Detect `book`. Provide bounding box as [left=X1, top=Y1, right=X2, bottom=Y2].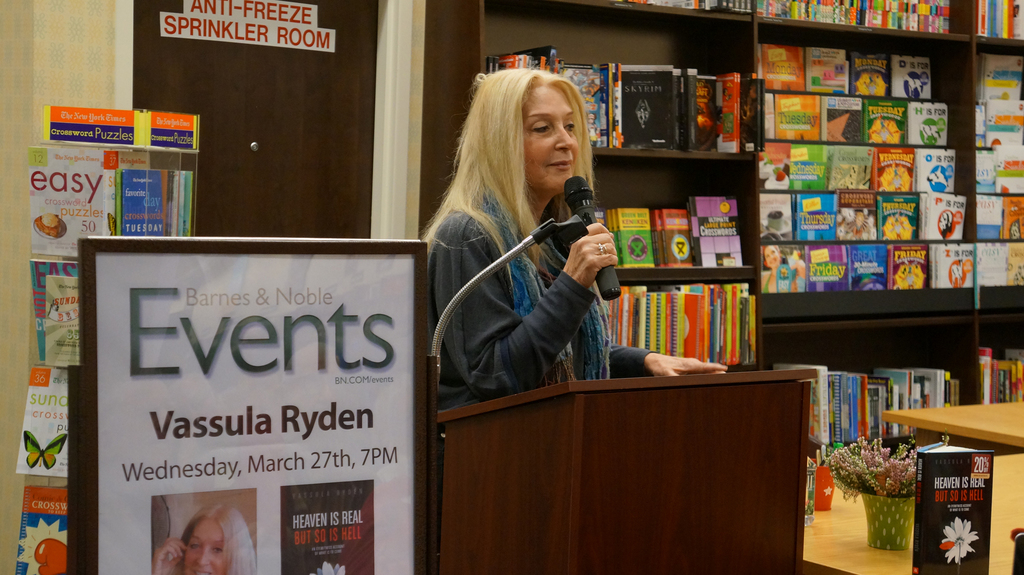
[left=26, top=144, right=123, bottom=255].
